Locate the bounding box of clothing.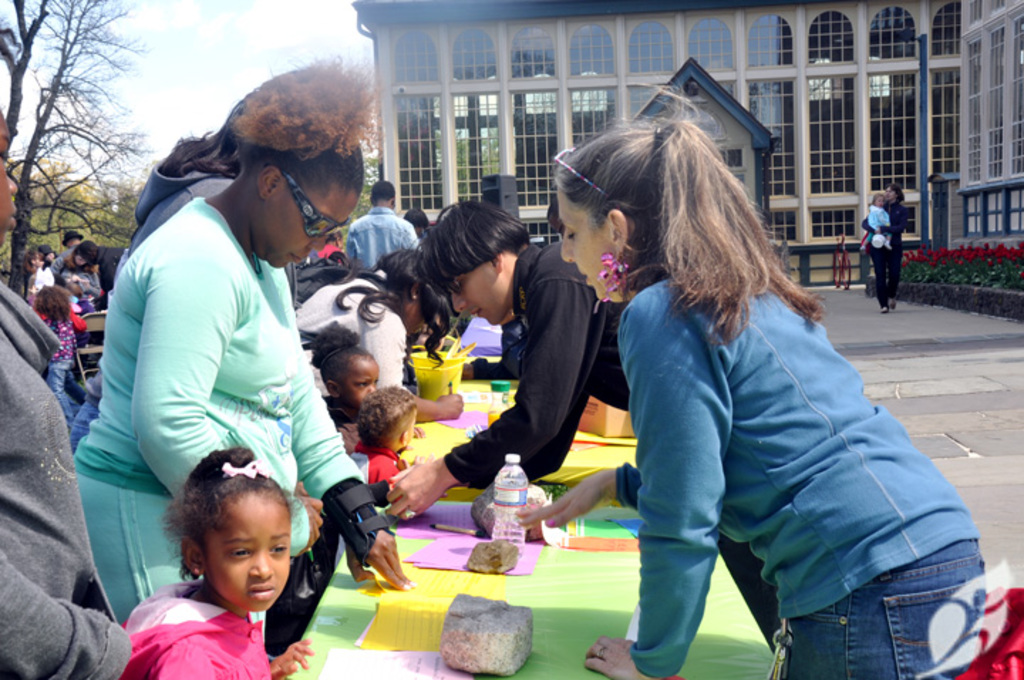
Bounding box: x1=0, y1=282, x2=138, y2=679.
